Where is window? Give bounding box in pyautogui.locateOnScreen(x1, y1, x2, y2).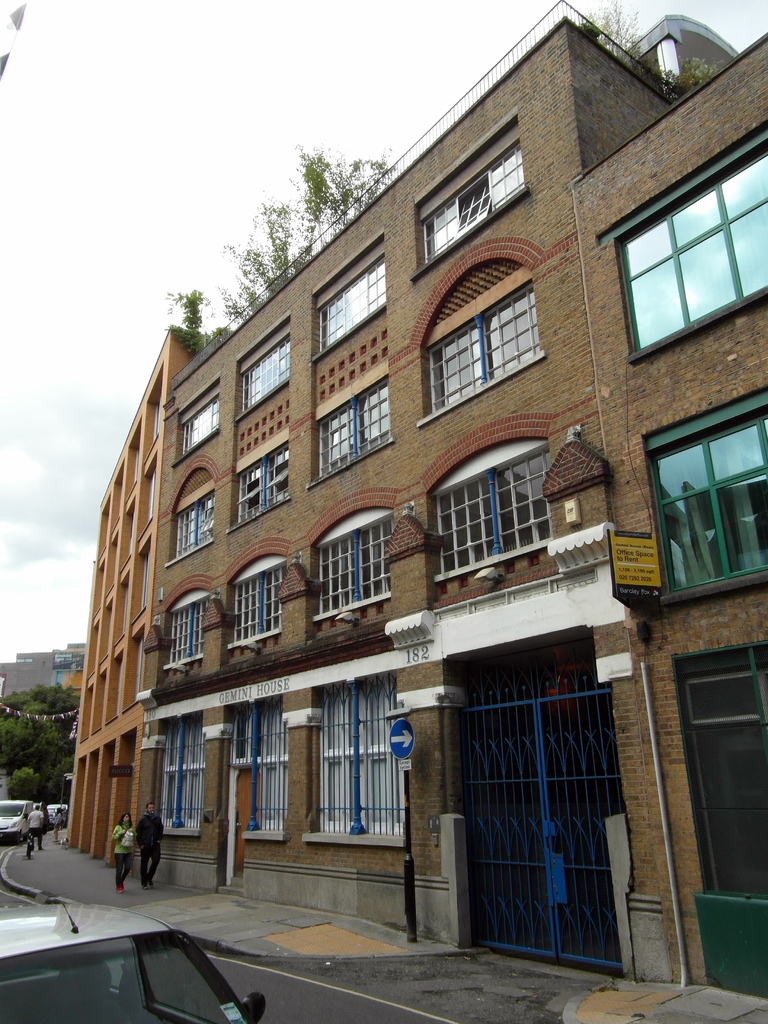
pyautogui.locateOnScreen(616, 134, 767, 350).
